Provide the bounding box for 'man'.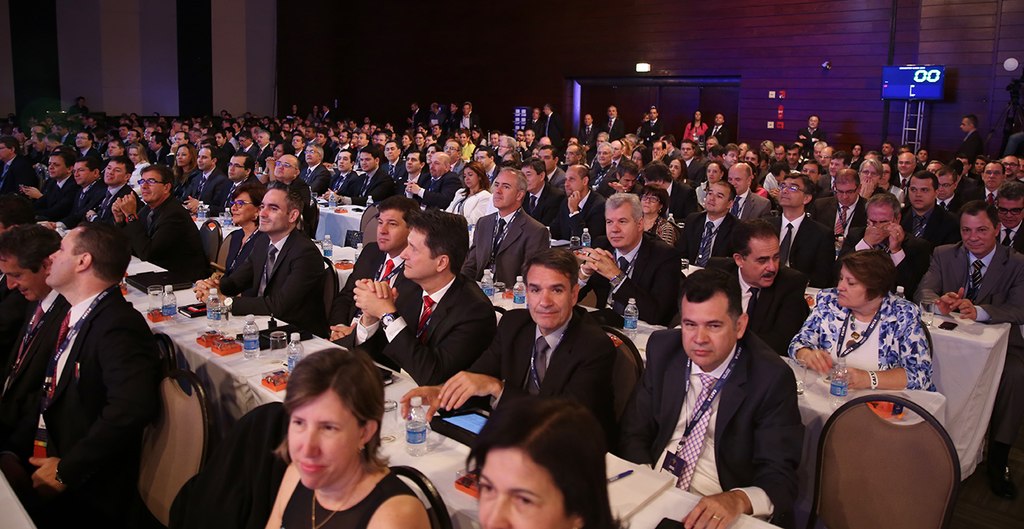
l=147, t=132, r=171, b=163.
